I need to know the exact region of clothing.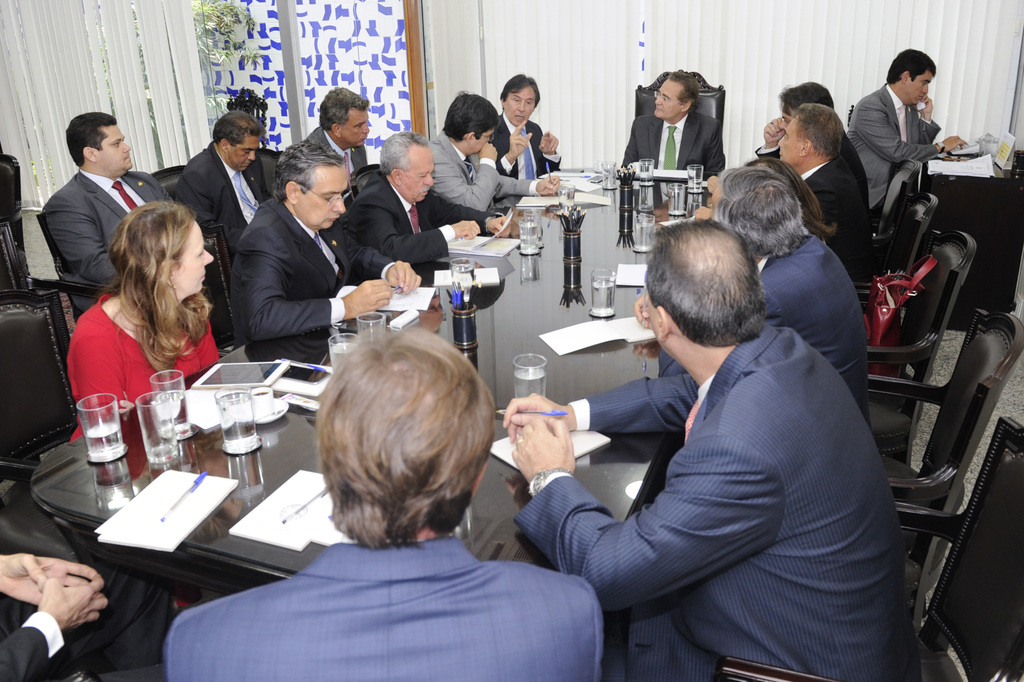
Region: region(343, 177, 500, 270).
